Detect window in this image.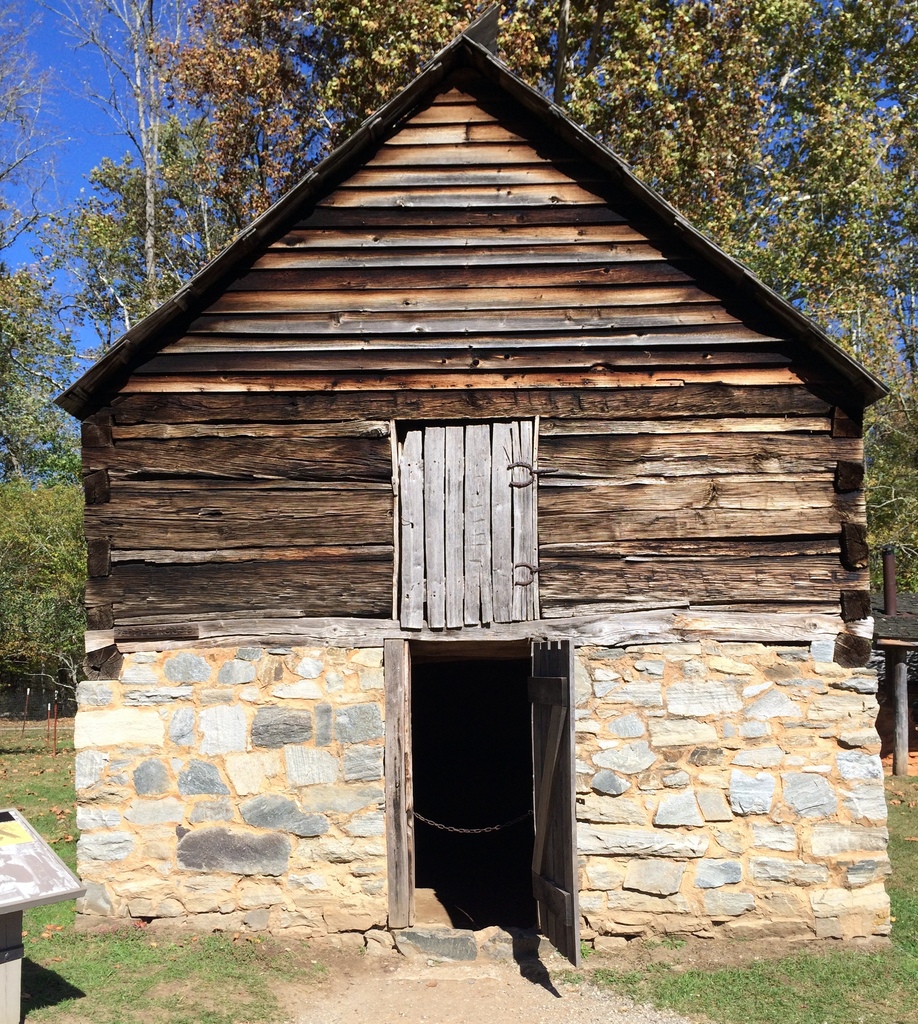
Detection: l=396, t=419, r=531, b=622.
